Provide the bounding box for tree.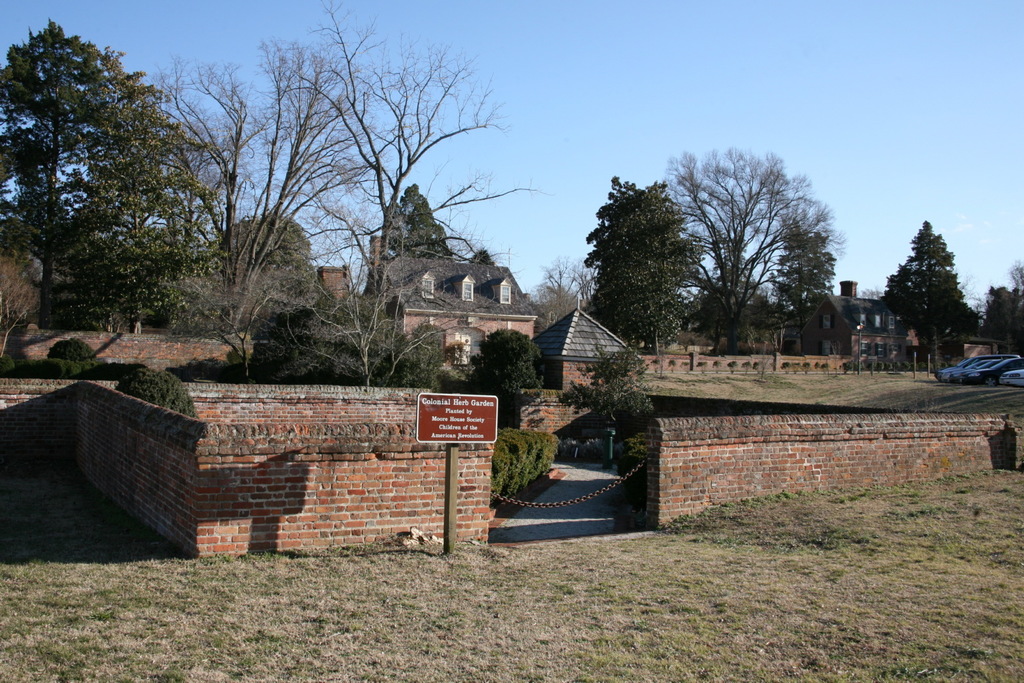
region(981, 262, 1023, 361).
